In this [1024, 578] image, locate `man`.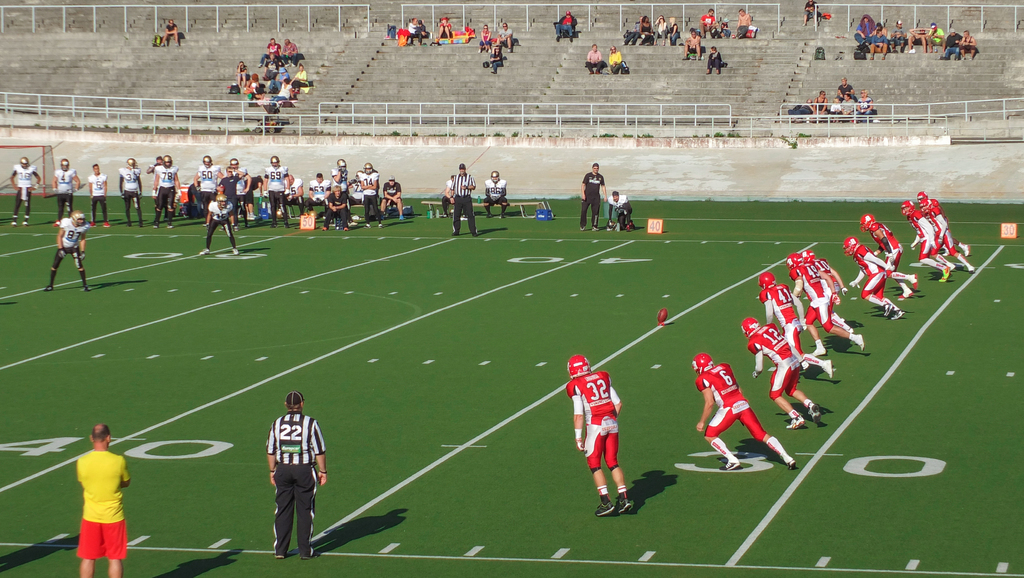
Bounding box: (left=321, top=183, right=347, bottom=232).
